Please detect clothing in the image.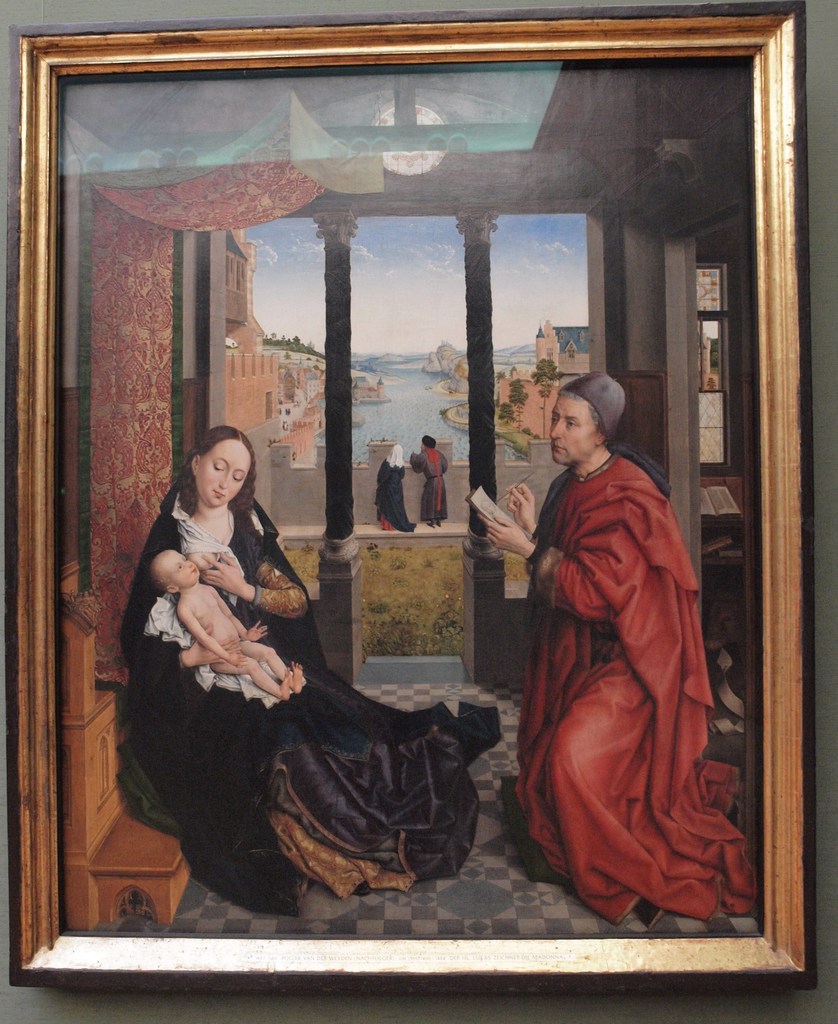
[x1=115, y1=489, x2=503, y2=921].
